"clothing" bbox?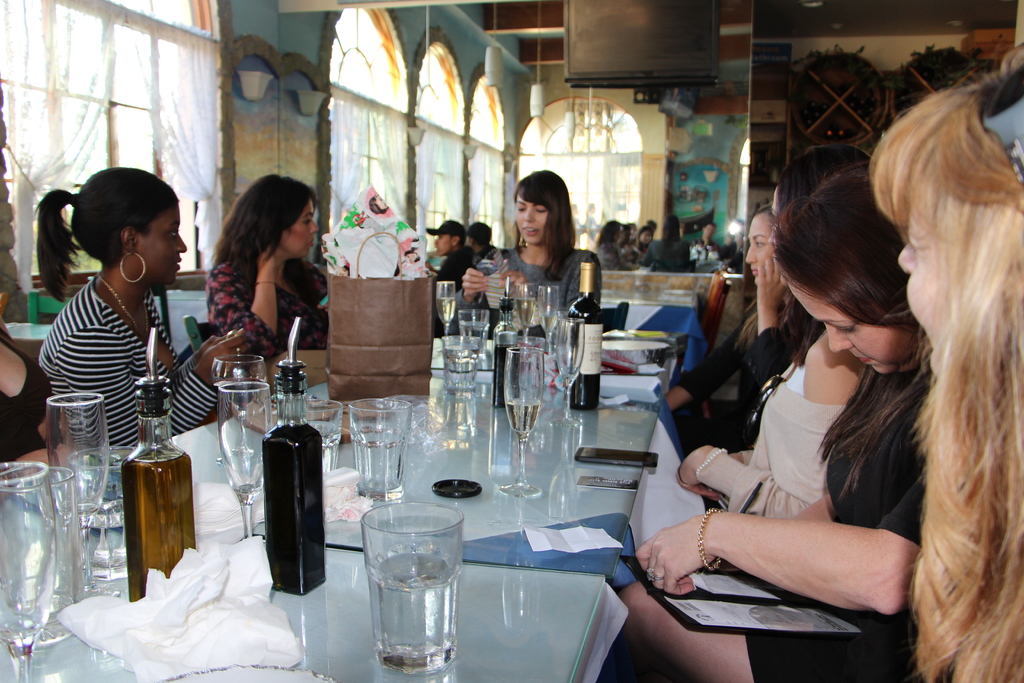
select_region(38, 273, 218, 450)
